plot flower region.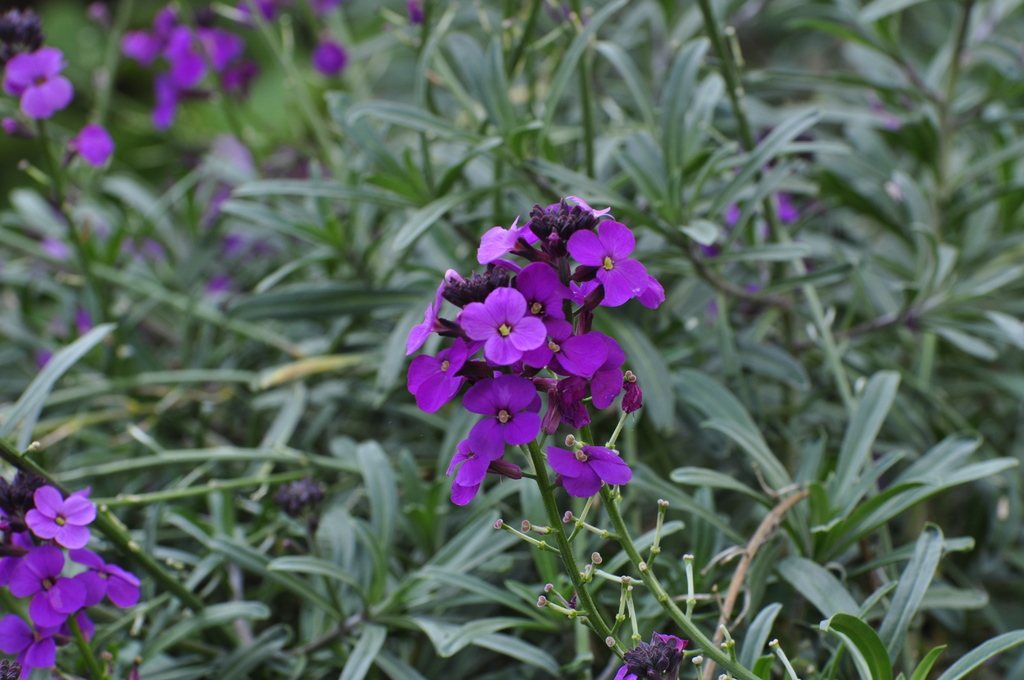
Plotted at pyautogui.locateOnScreen(0, 483, 144, 679).
